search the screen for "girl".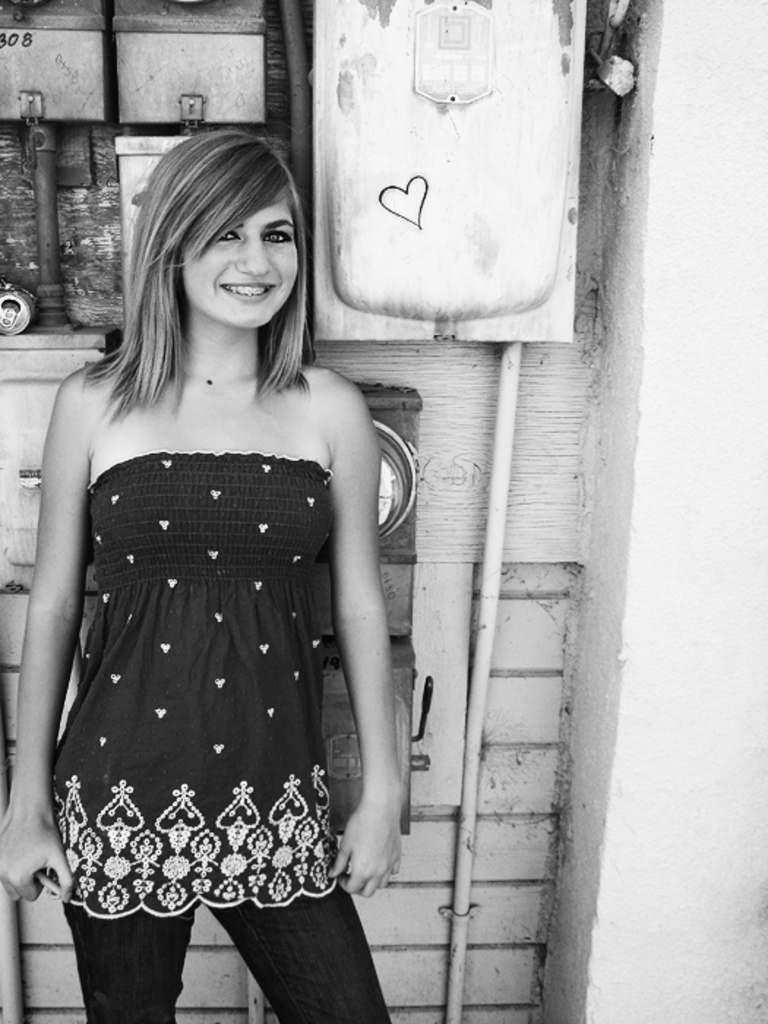
Found at rect(0, 127, 407, 1023).
